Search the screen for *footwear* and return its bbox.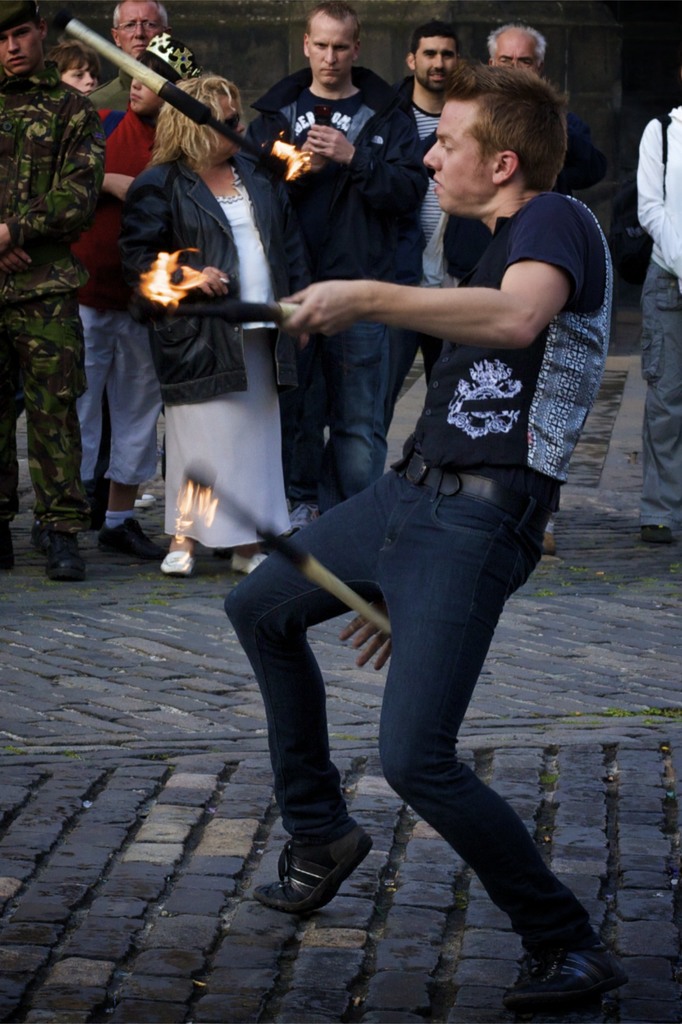
Found: <box>294,506,320,532</box>.
